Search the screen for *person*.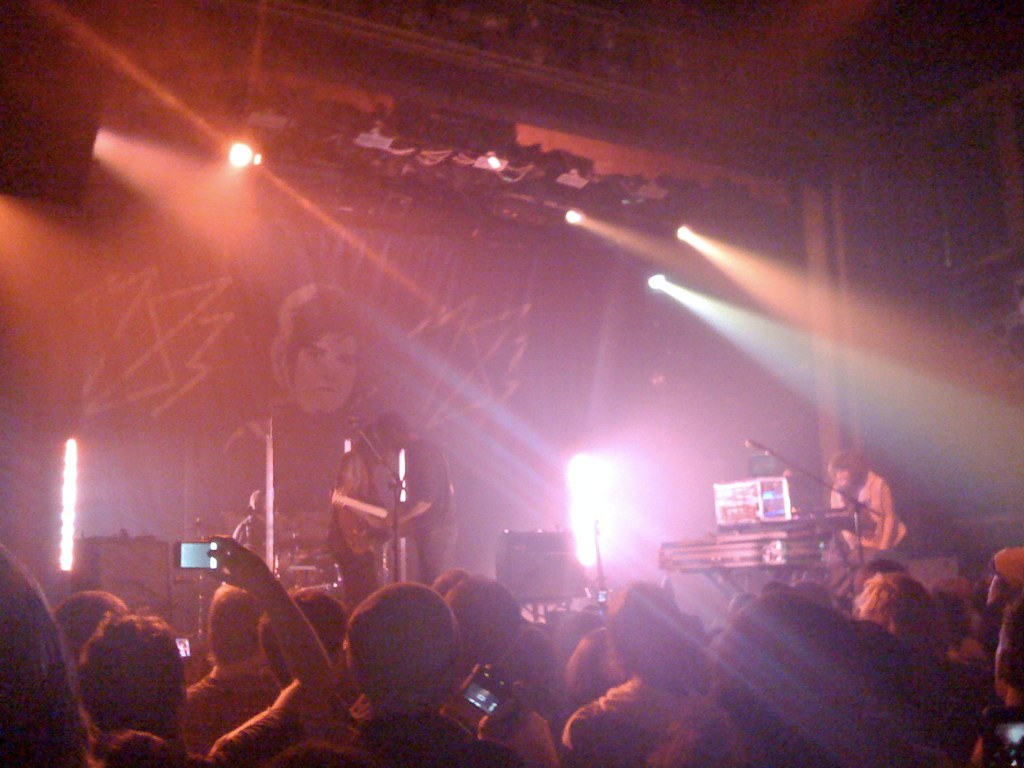
Found at {"left": 327, "top": 423, "right": 385, "bottom": 604}.
